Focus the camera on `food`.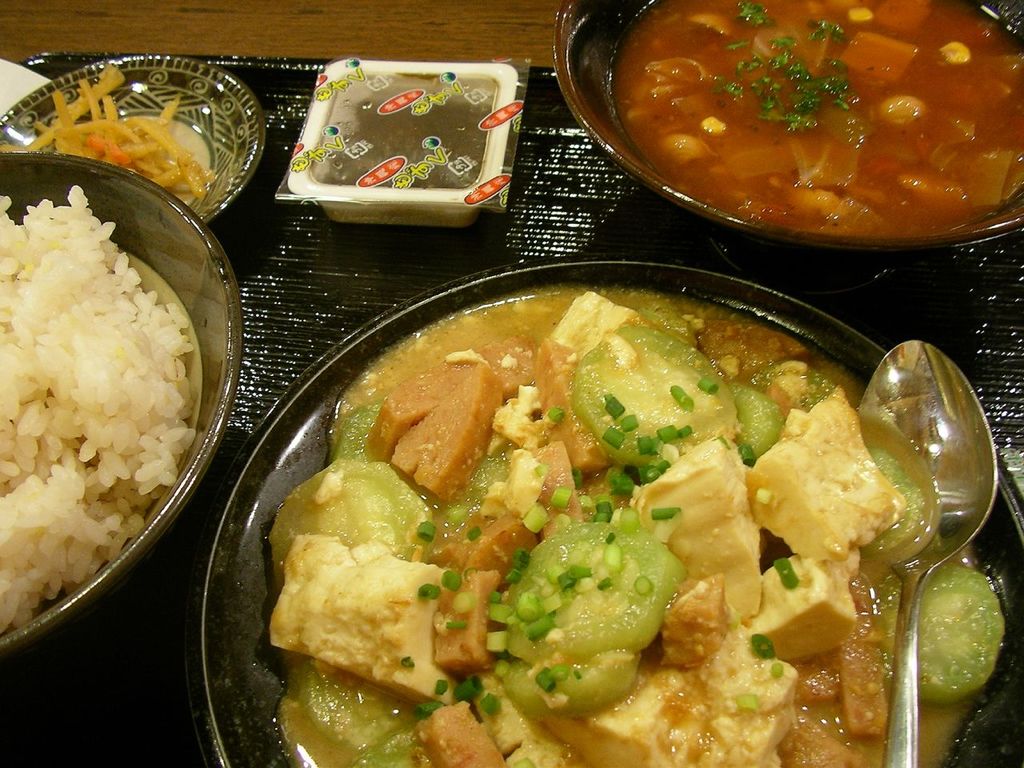
Focus region: <region>326, 86, 487, 196</region>.
